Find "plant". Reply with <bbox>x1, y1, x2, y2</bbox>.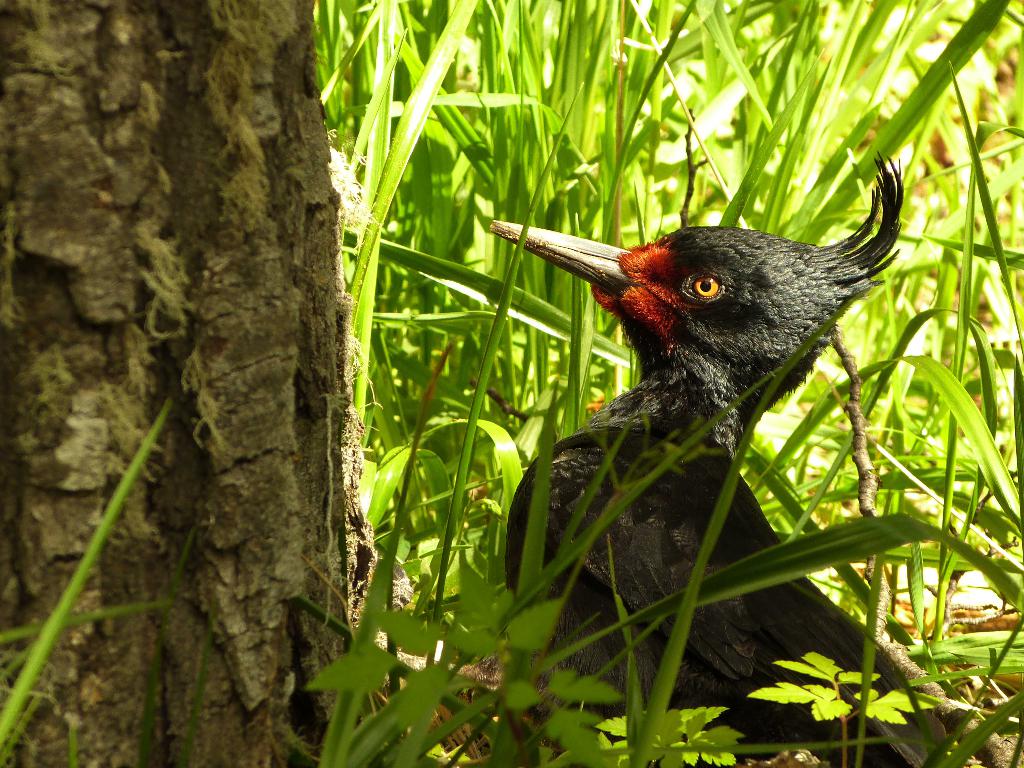
<bbox>0, 402, 168, 767</bbox>.
